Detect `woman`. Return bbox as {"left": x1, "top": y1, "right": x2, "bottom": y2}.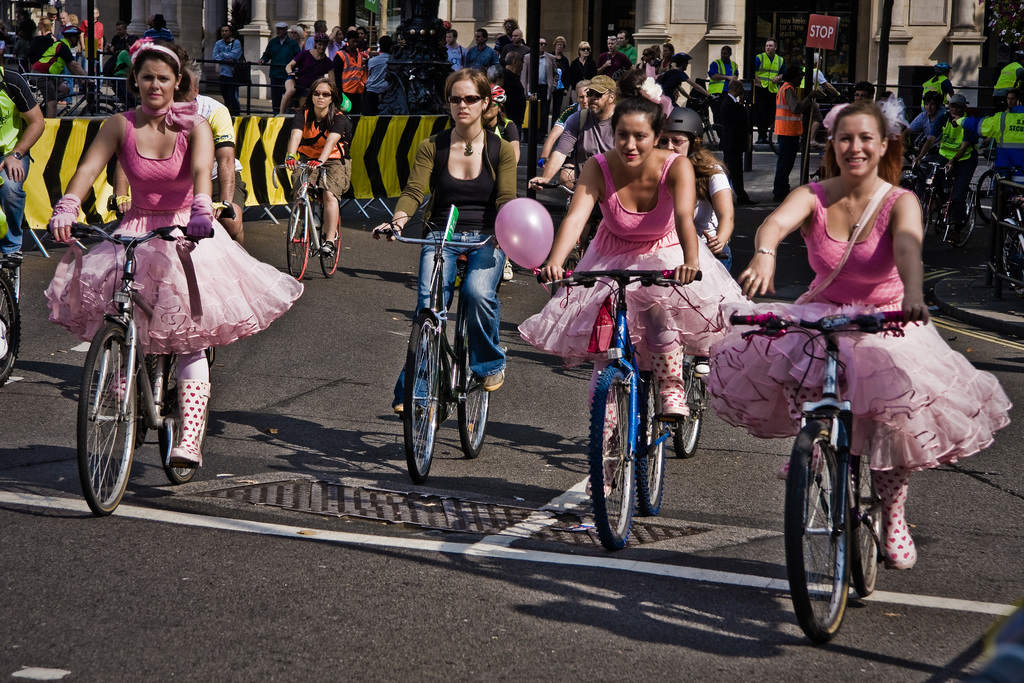
{"left": 649, "top": 42, "right": 681, "bottom": 87}.
